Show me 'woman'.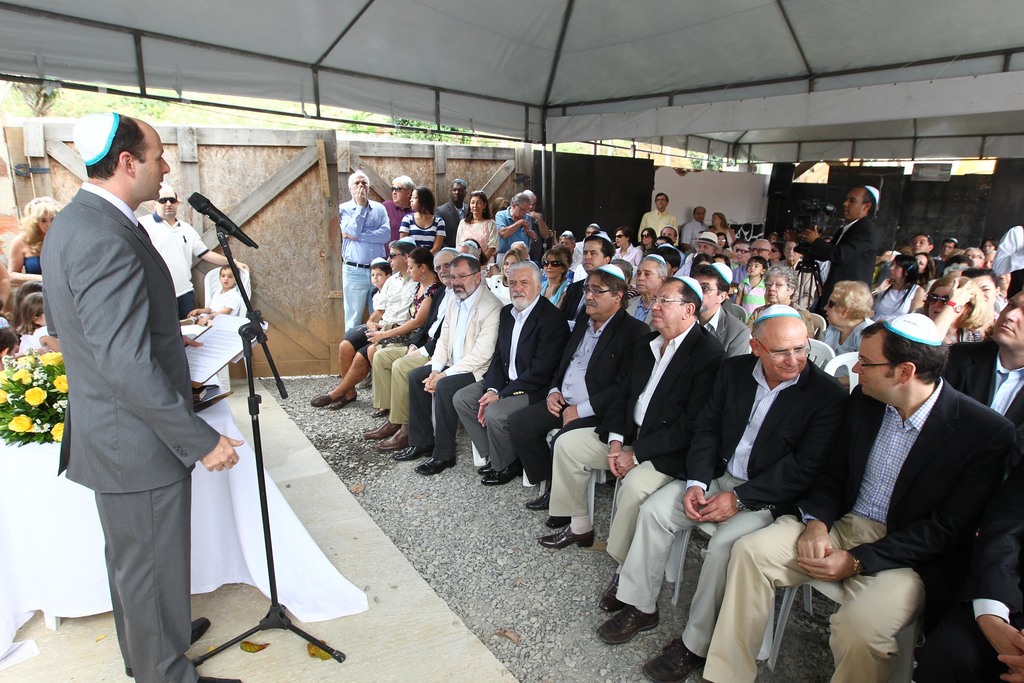
'woman' is here: [980, 238, 998, 248].
